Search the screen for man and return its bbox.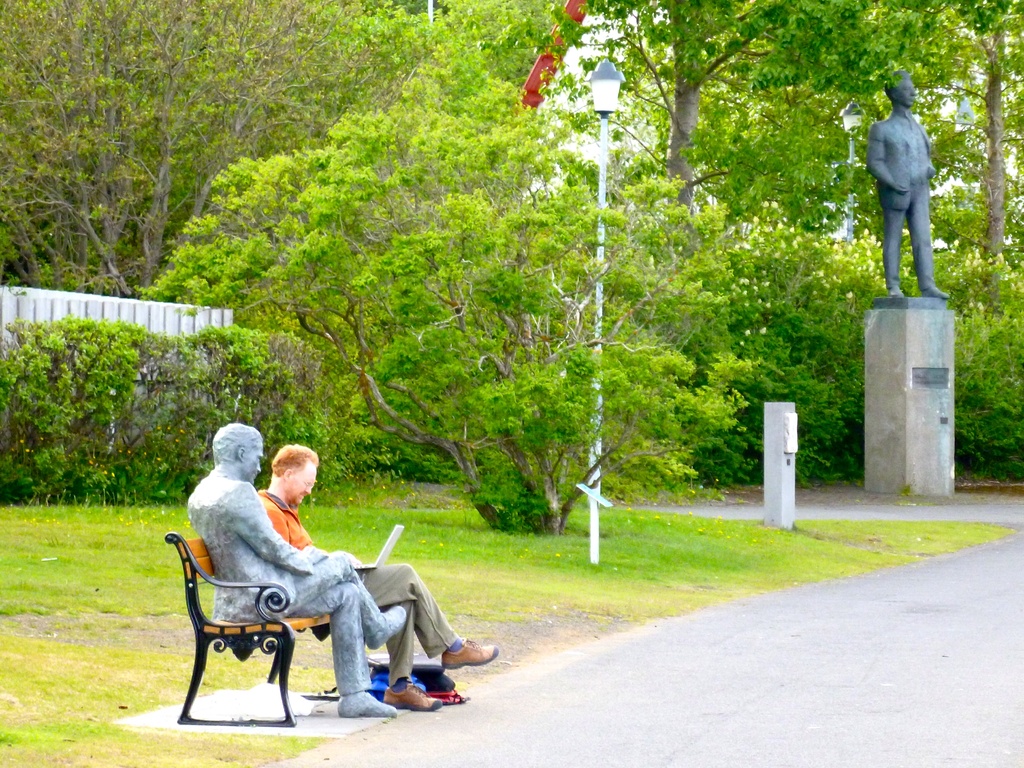
Found: pyautogui.locateOnScreen(258, 443, 503, 712).
